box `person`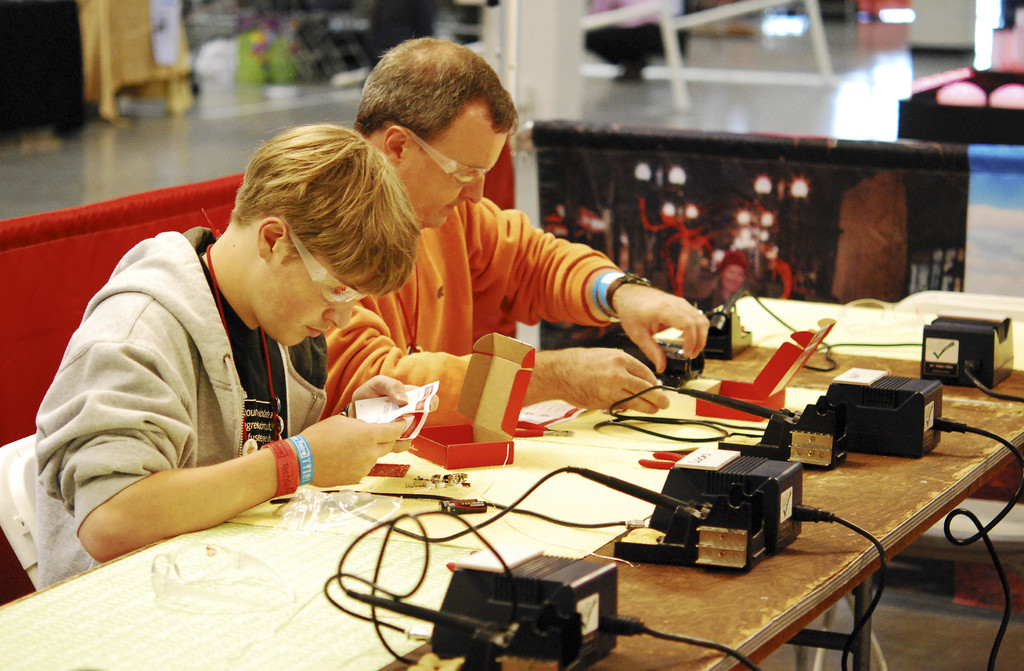
(left=68, top=93, right=479, bottom=595)
